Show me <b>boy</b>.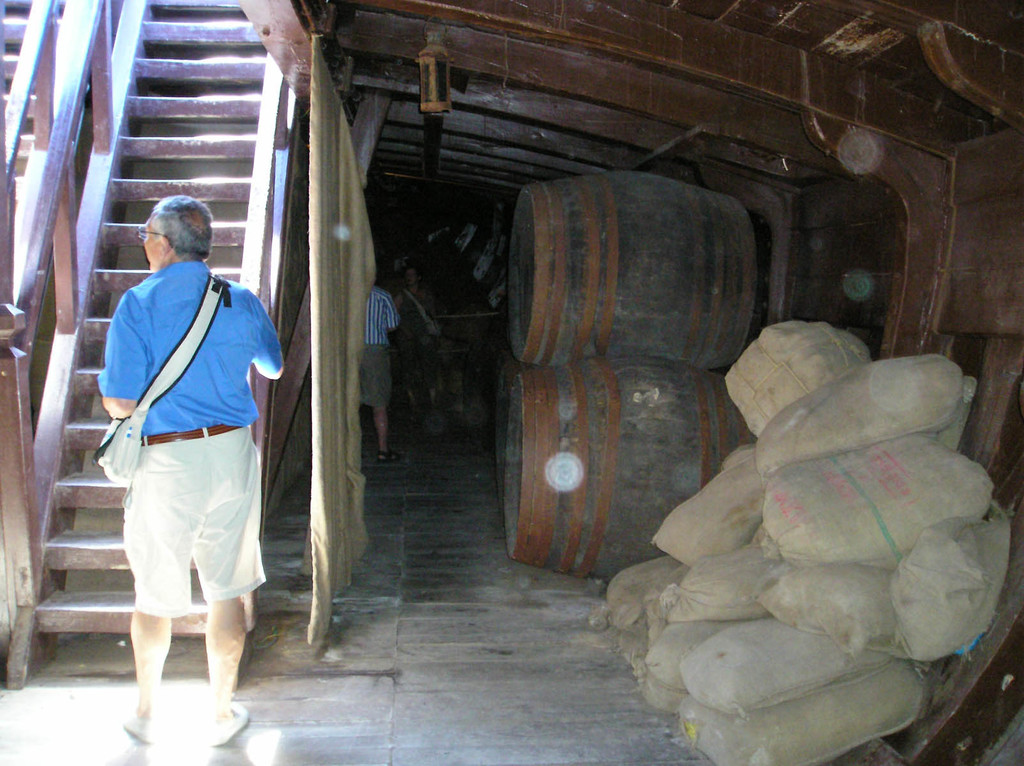
<b>boy</b> is here: 96:192:283:744.
